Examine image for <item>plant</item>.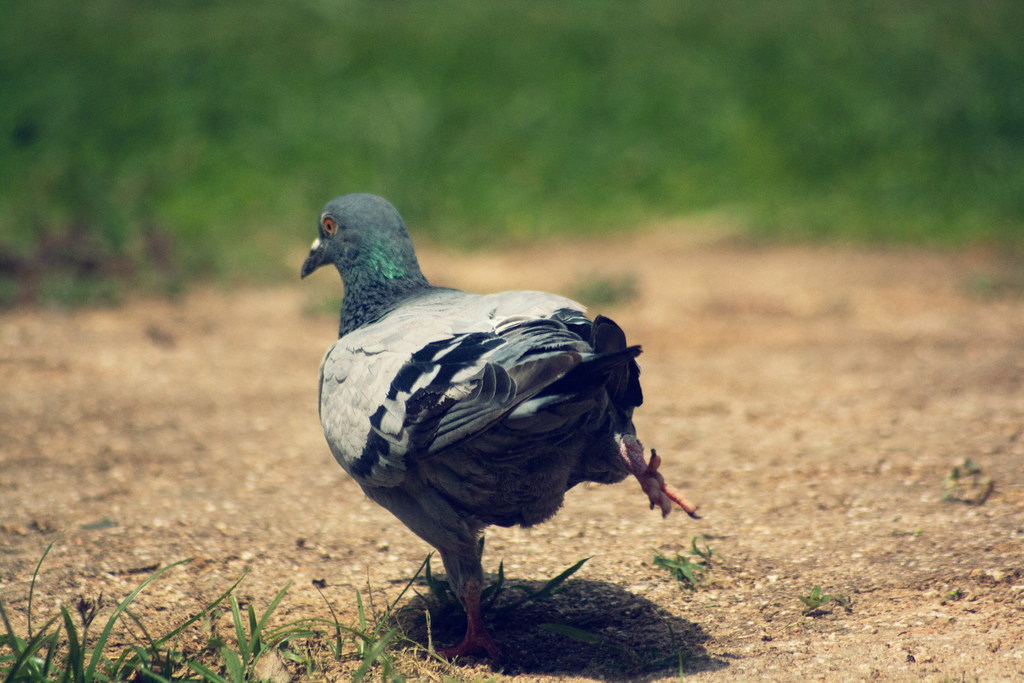
Examination result: select_region(804, 583, 830, 614).
